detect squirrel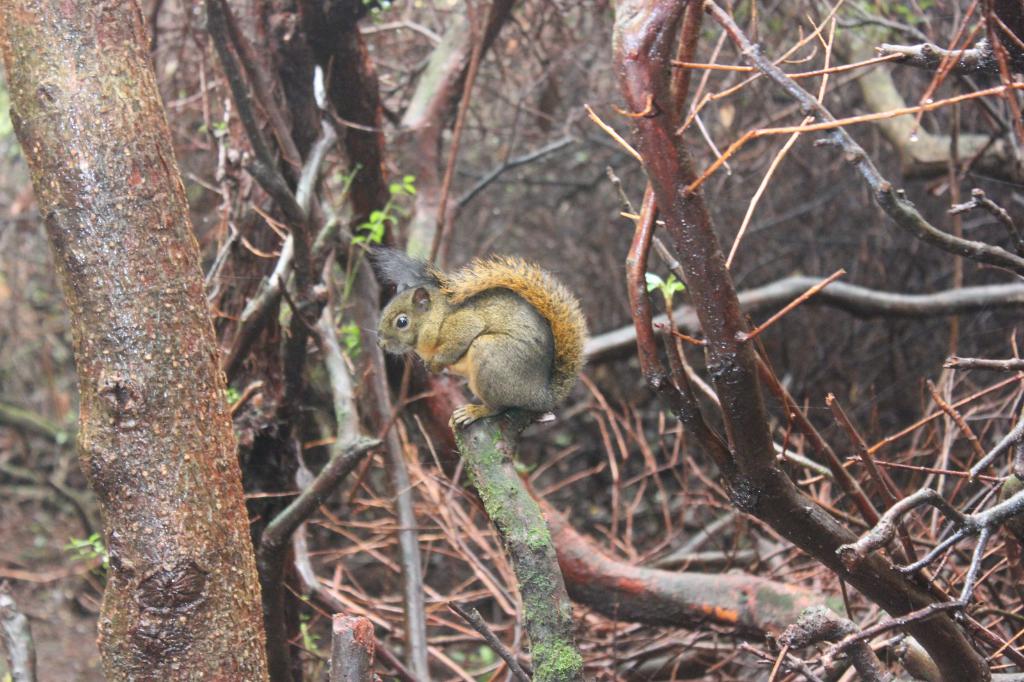
{"left": 368, "top": 239, "right": 593, "bottom": 449}
